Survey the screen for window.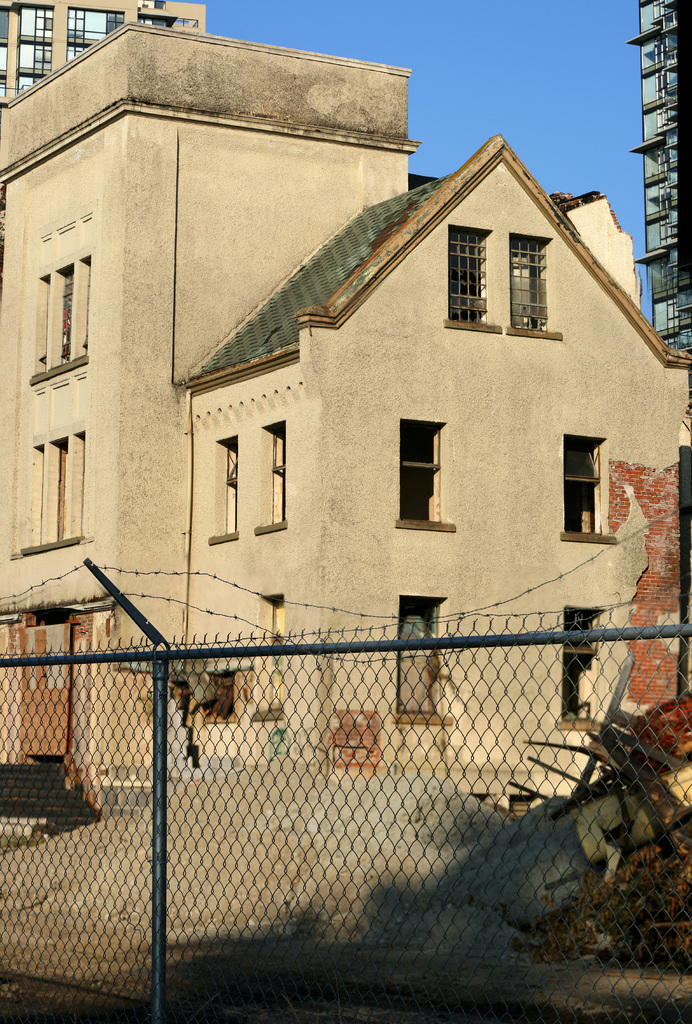
Survey found: [x1=563, y1=437, x2=609, y2=540].
